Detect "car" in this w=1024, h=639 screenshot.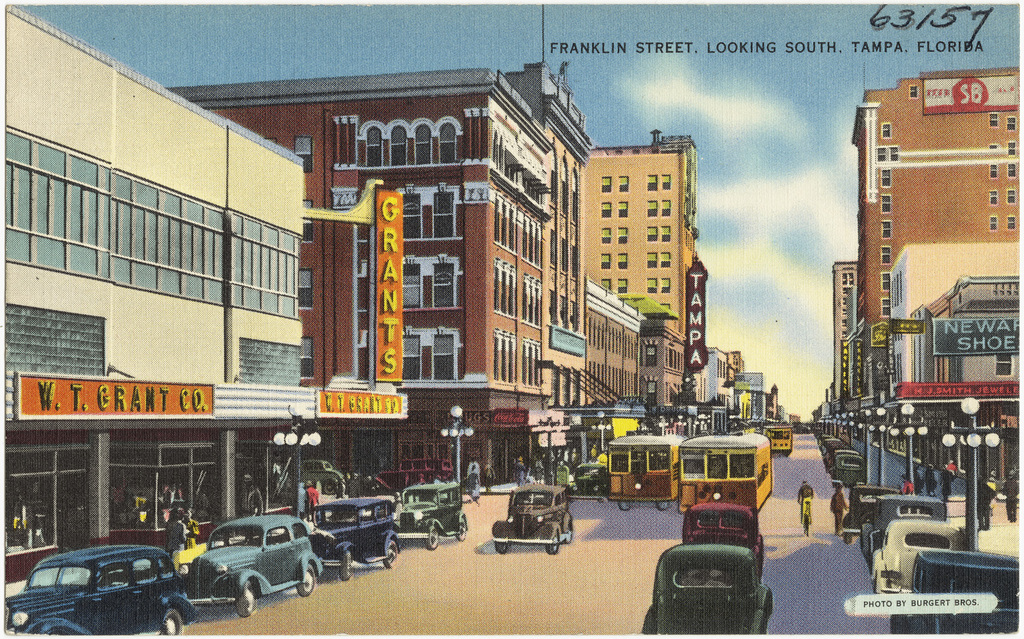
Detection: pyautogui.locateOnScreen(635, 540, 771, 635).
